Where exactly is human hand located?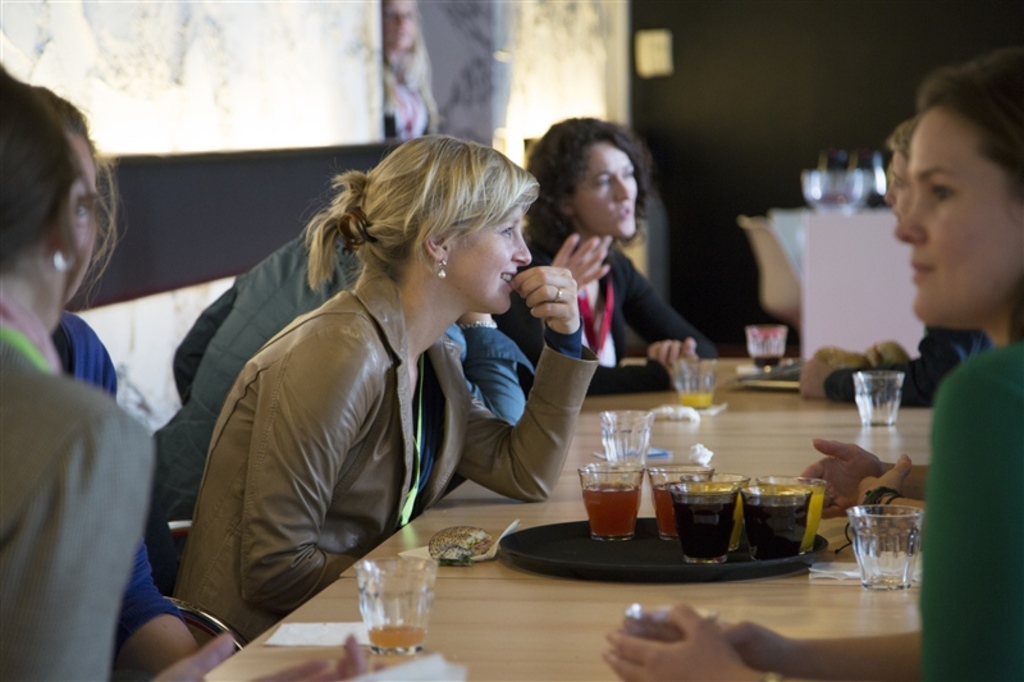
Its bounding box is <box>835,452,911,523</box>.
